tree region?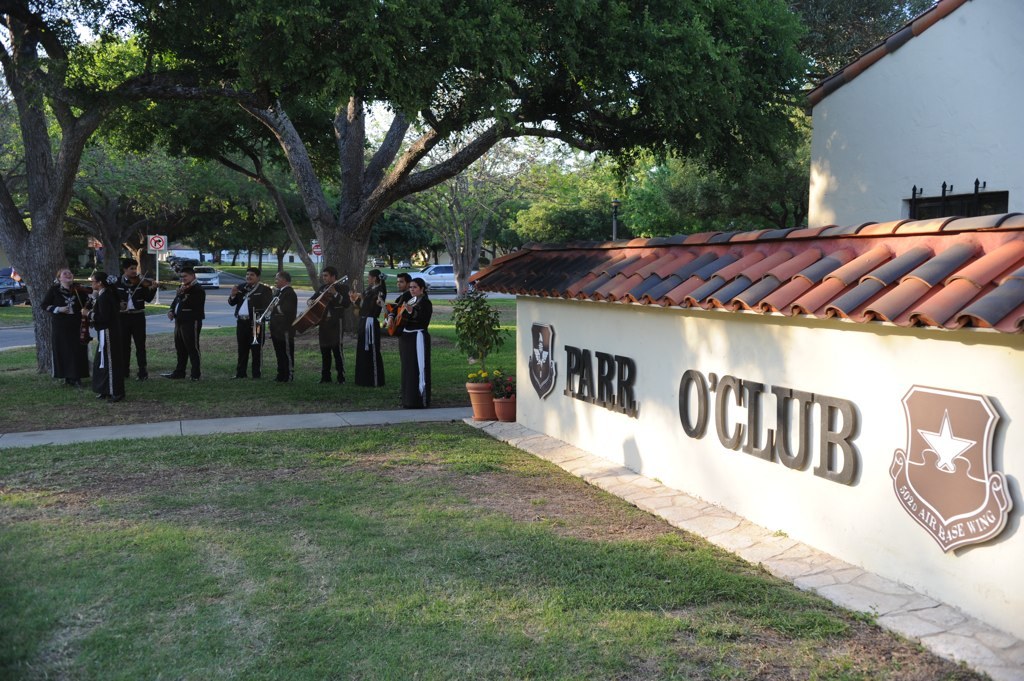
BBox(613, 136, 735, 230)
